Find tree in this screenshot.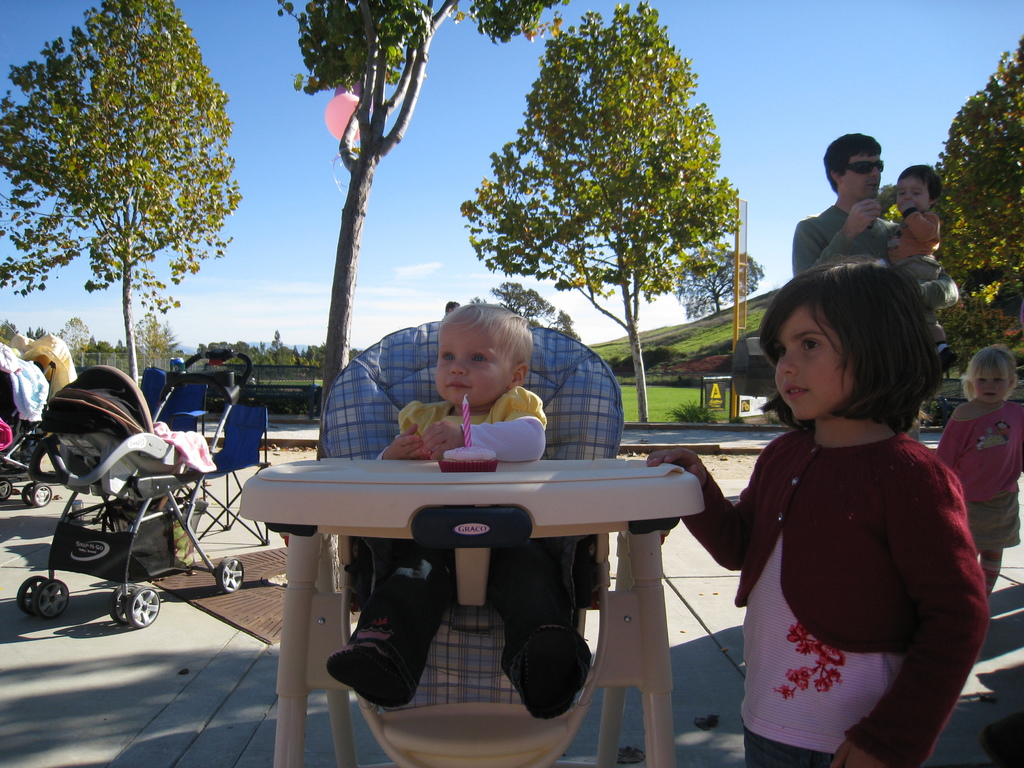
The bounding box for tree is BBox(877, 30, 1023, 374).
